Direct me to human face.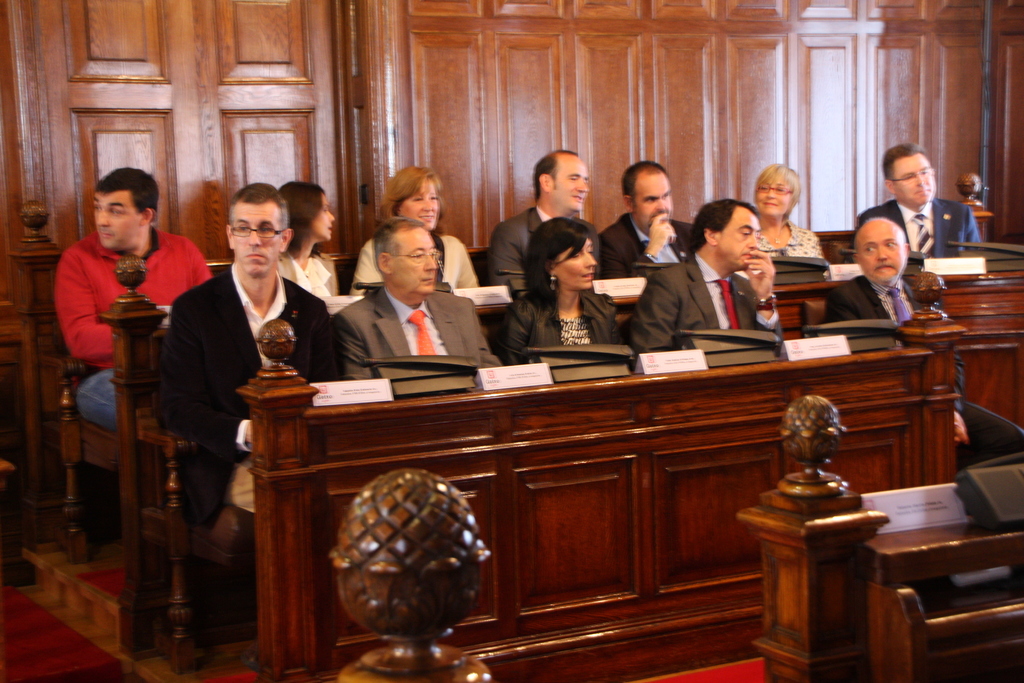
Direction: rect(313, 193, 334, 243).
